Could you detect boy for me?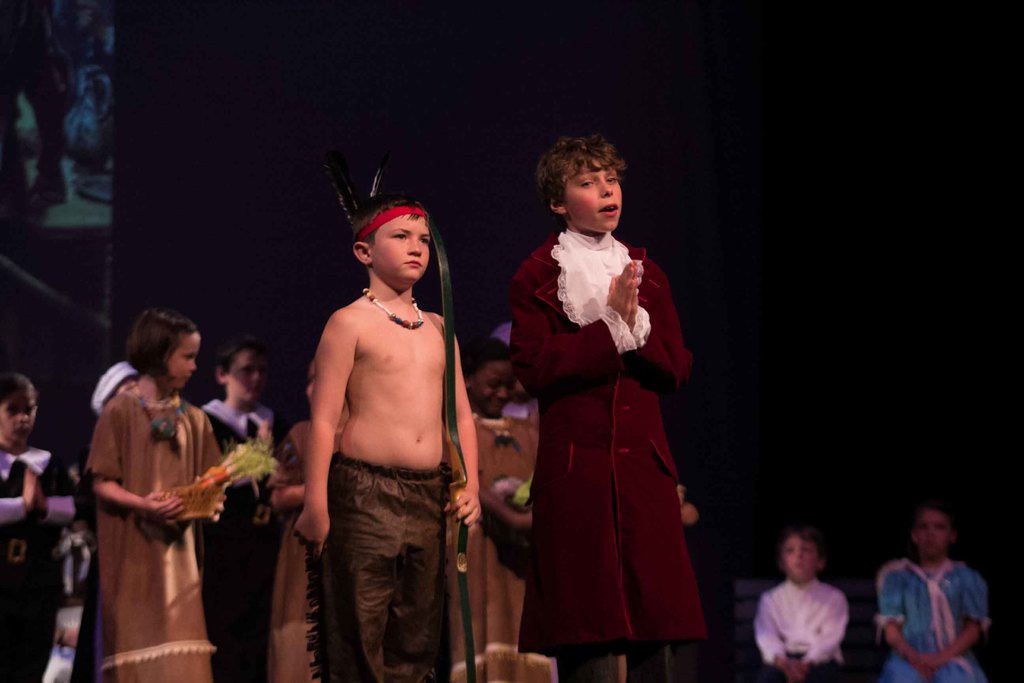
Detection result: <bbox>504, 132, 714, 682</bbox>.
